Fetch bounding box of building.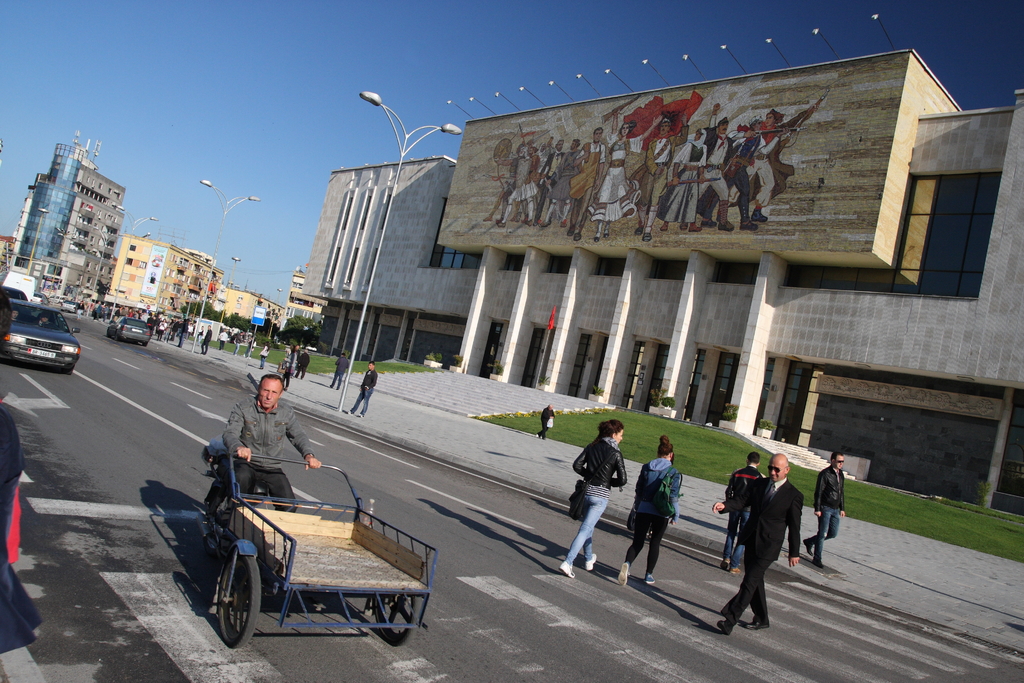
Bbox: [x1=307, y1=49, x2=1023, y2=525].
